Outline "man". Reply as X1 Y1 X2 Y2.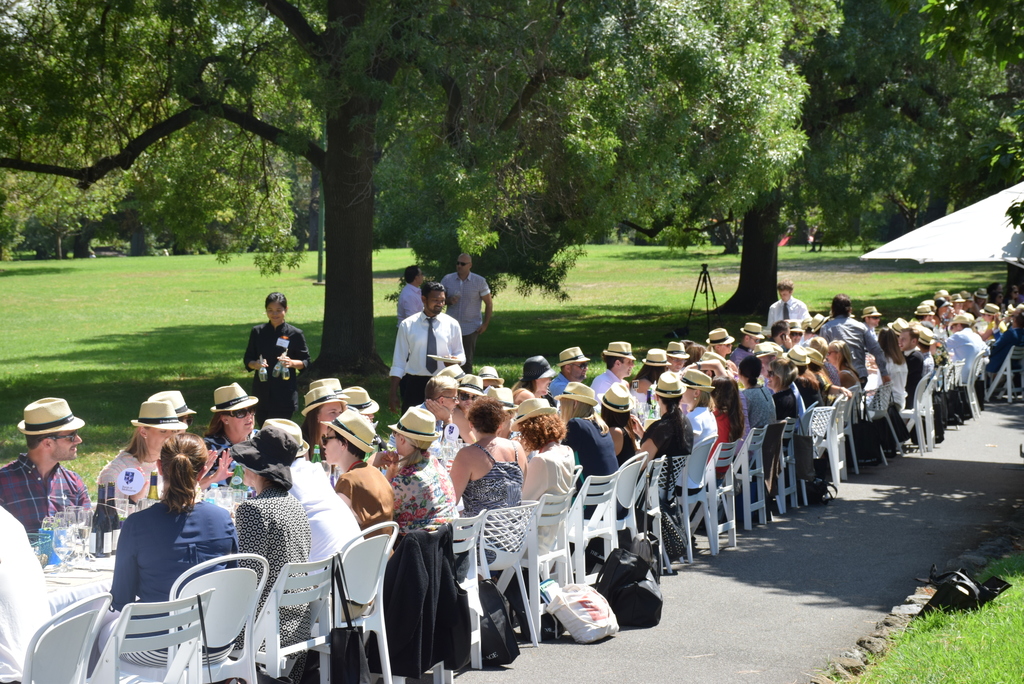
986 312 1023 378.
